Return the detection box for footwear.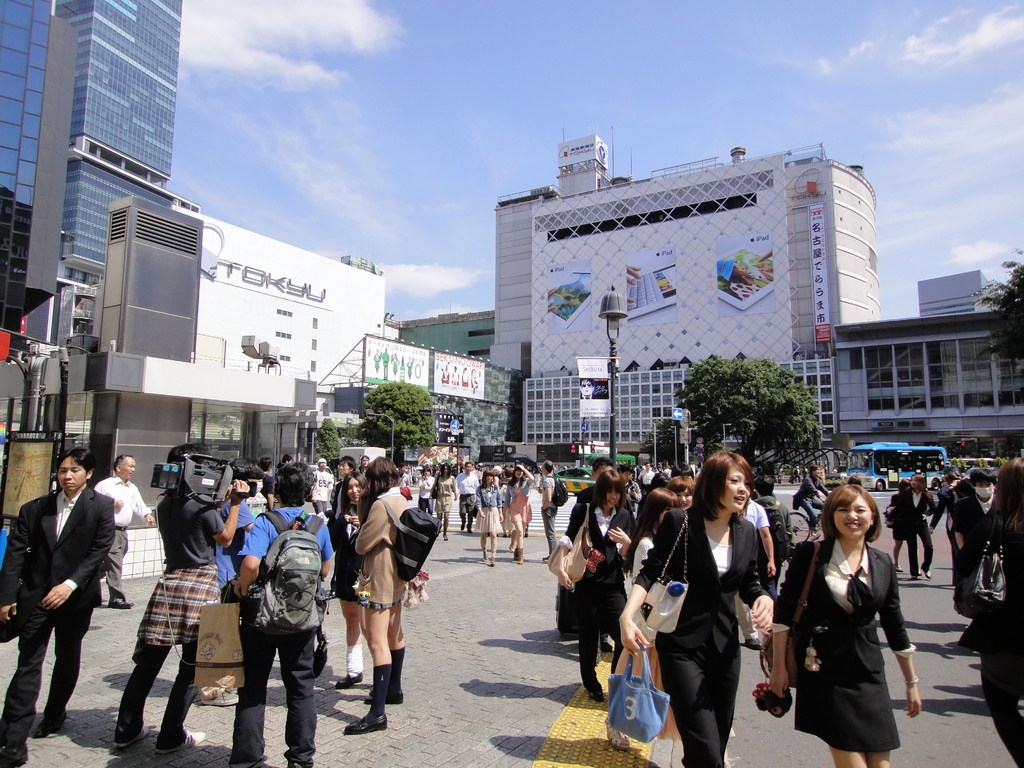
left=480, top=553, right=488, bottom=566.
